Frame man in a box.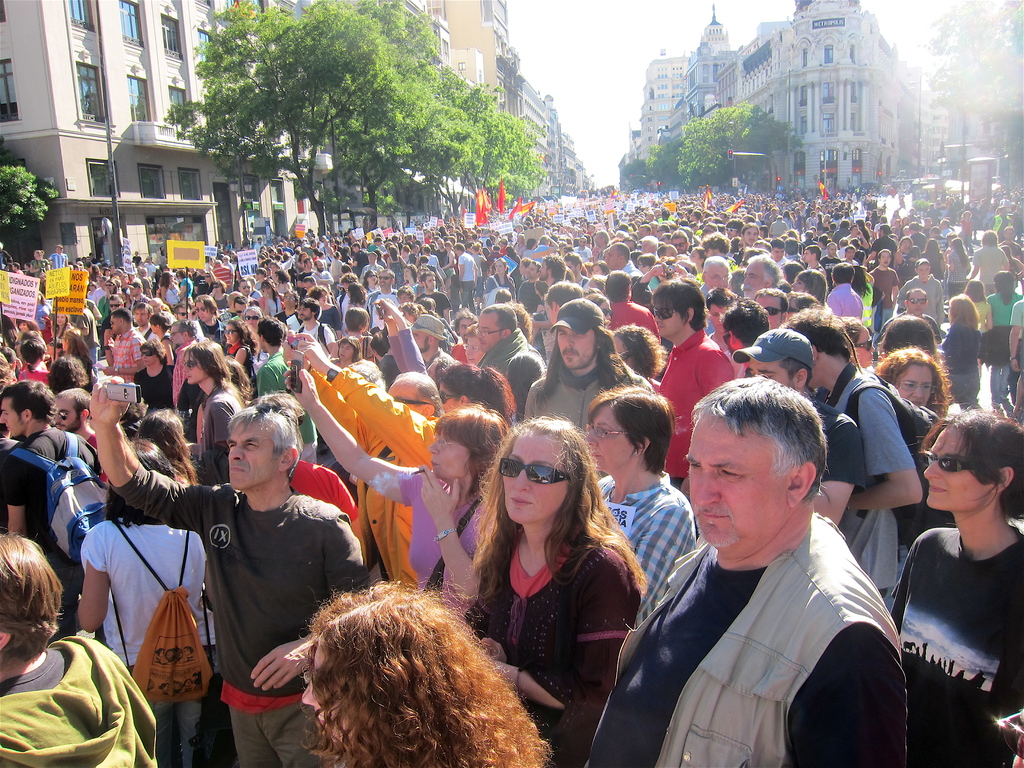
detection(365, 271, 402, 332).
